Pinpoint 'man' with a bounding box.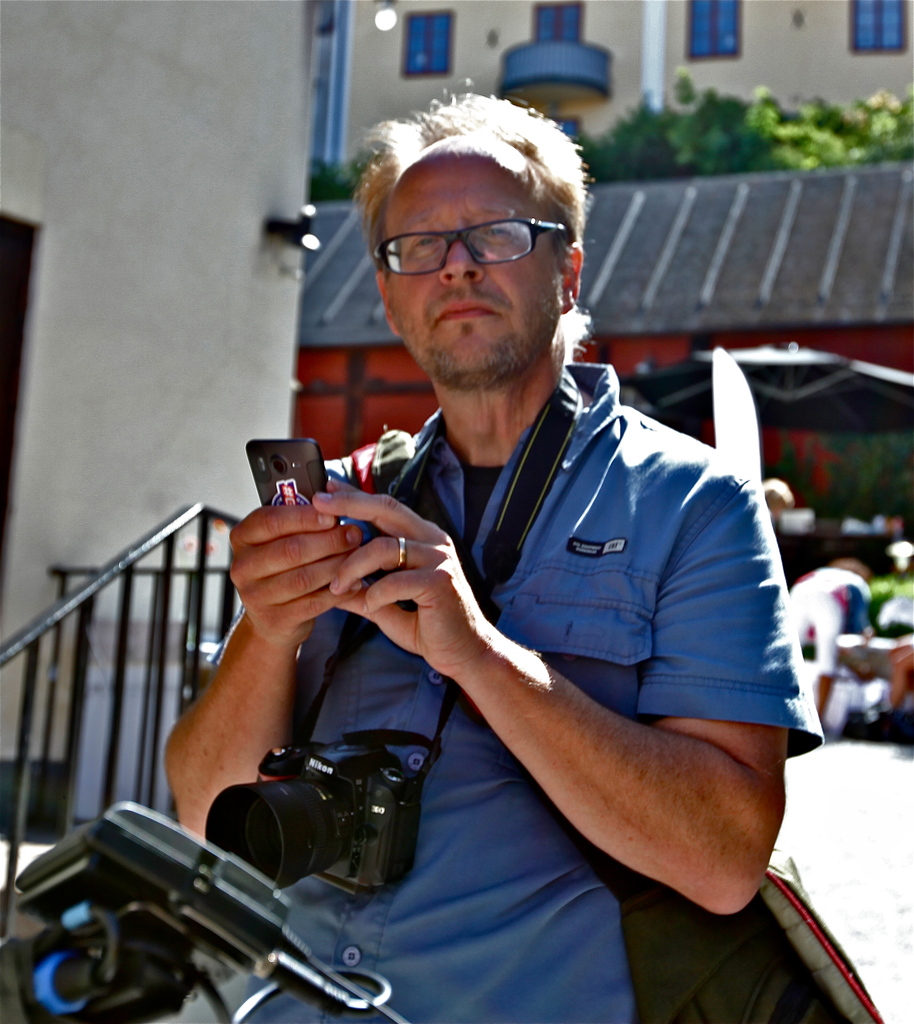
(877,641,913,721).
